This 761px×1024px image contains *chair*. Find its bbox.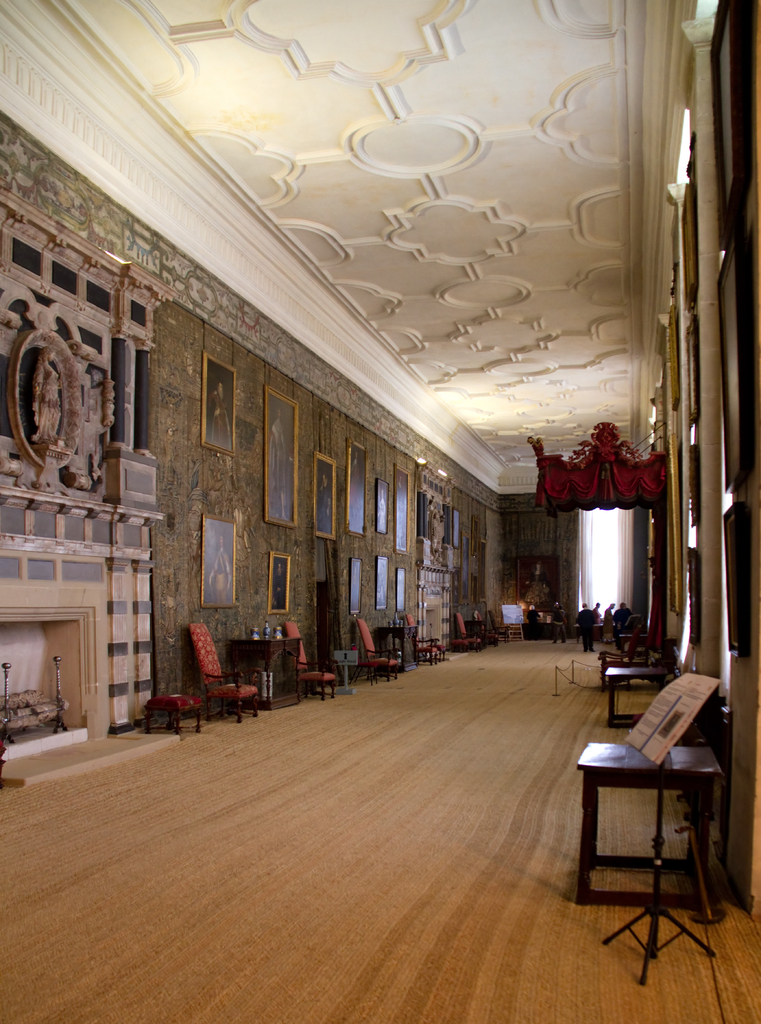
445:603:484:657.
